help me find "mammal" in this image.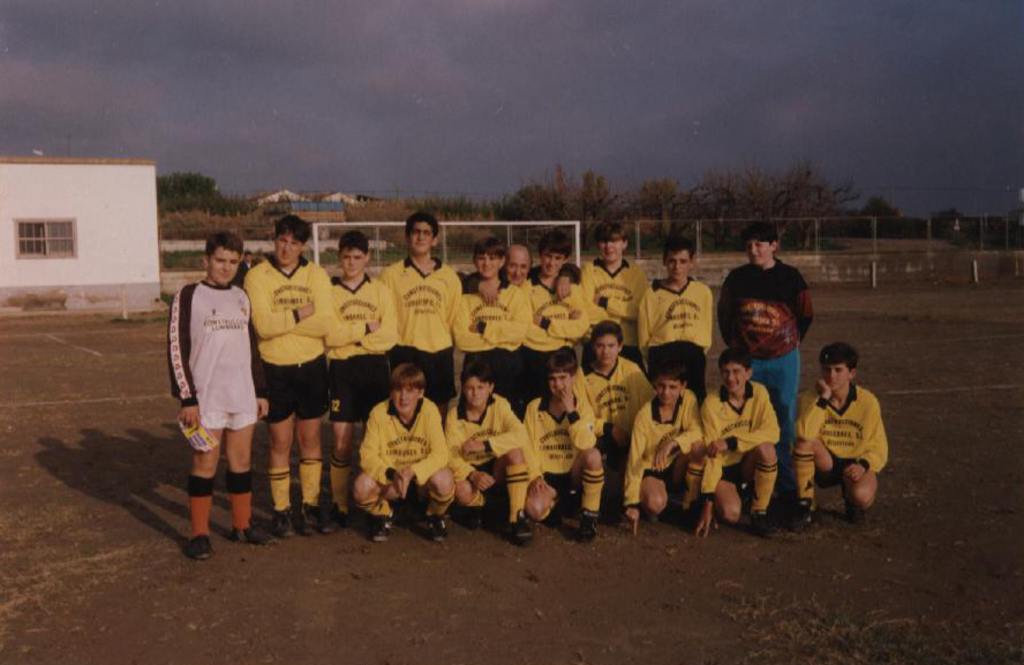
Found it: x1=460 y1=242 x2=579 y2=414.
